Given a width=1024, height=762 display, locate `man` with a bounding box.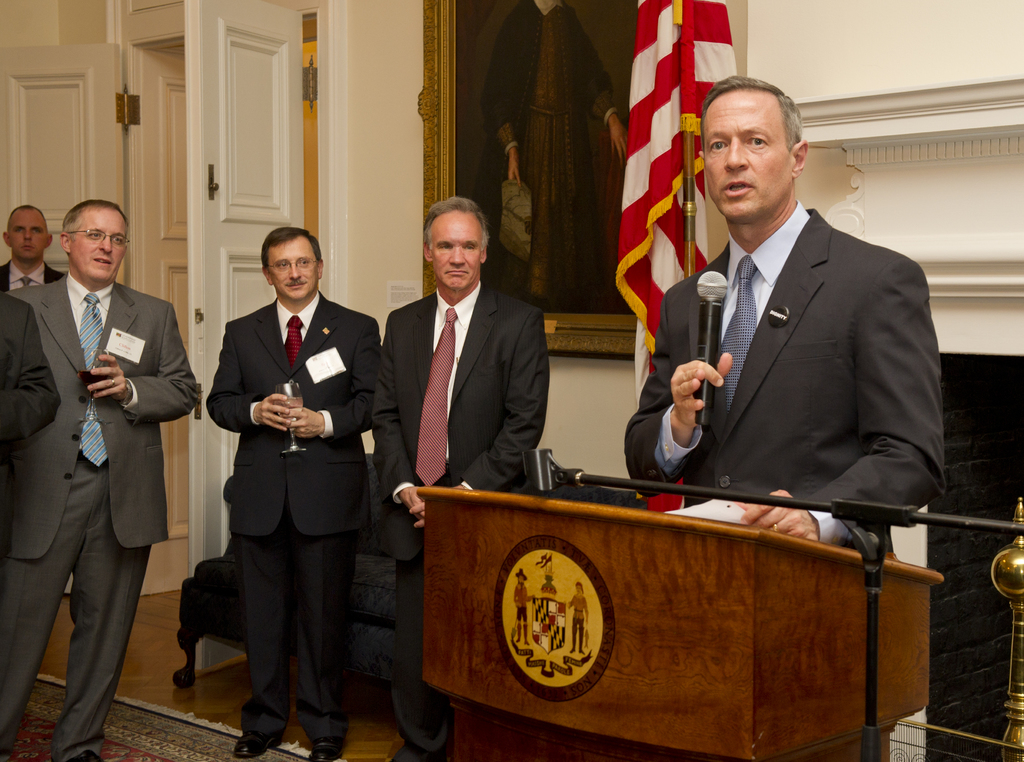
Located: <region>201, 221, 385, 761</region>.
